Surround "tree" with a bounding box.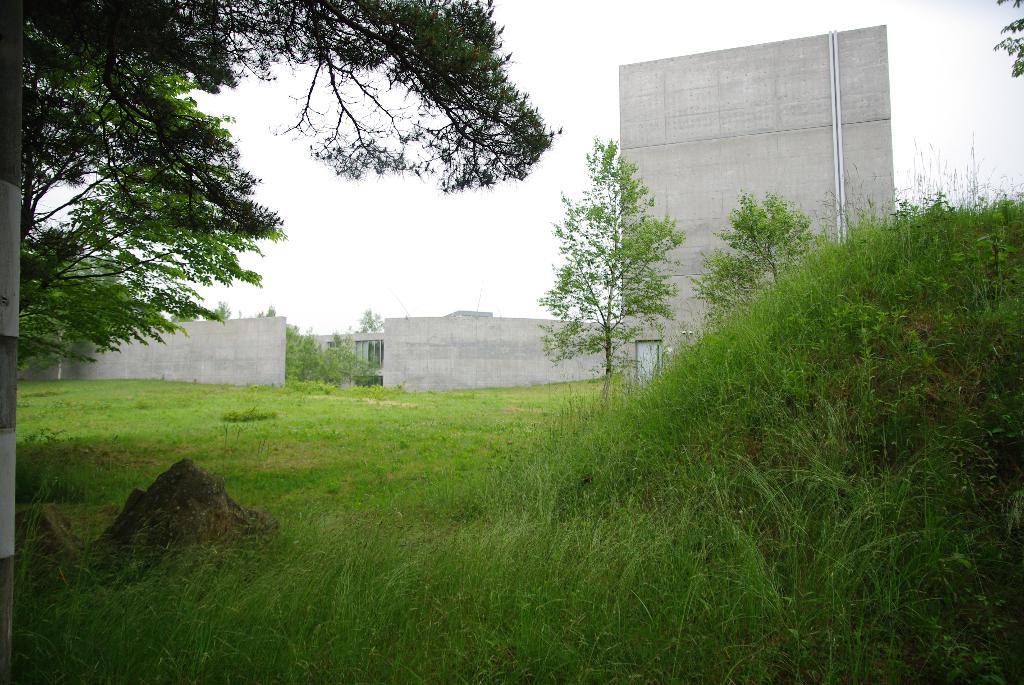
(21, 0, 562, 240).
